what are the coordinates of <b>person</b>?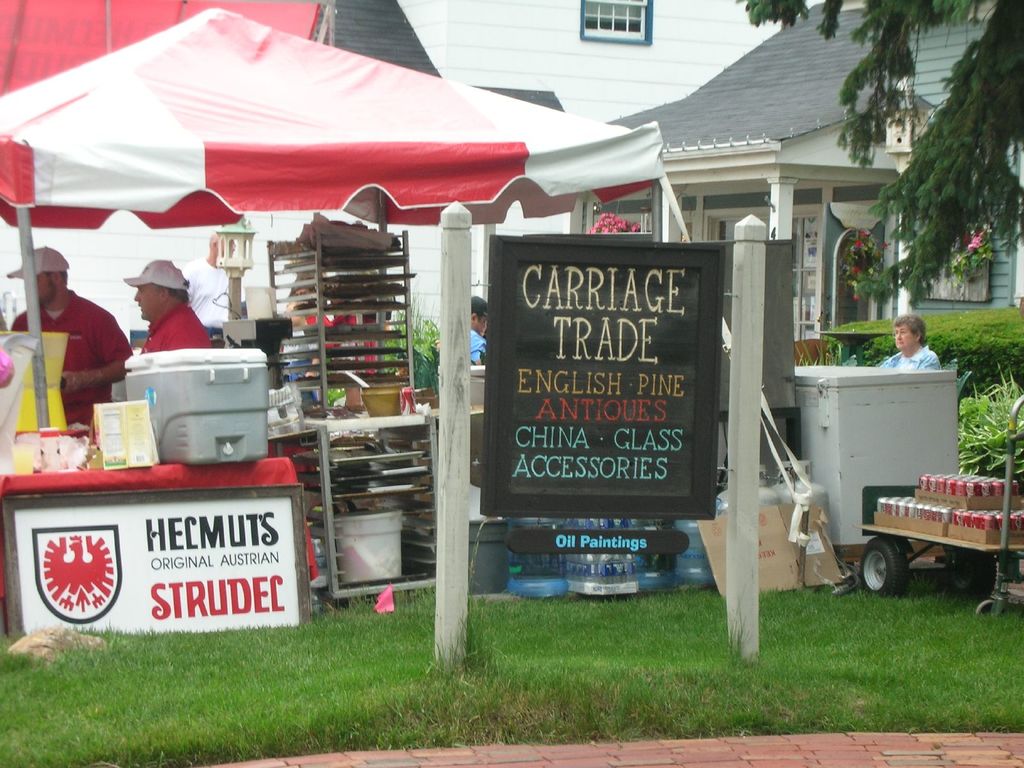
<bbox>465, 295, 490, 363</bbox>.
